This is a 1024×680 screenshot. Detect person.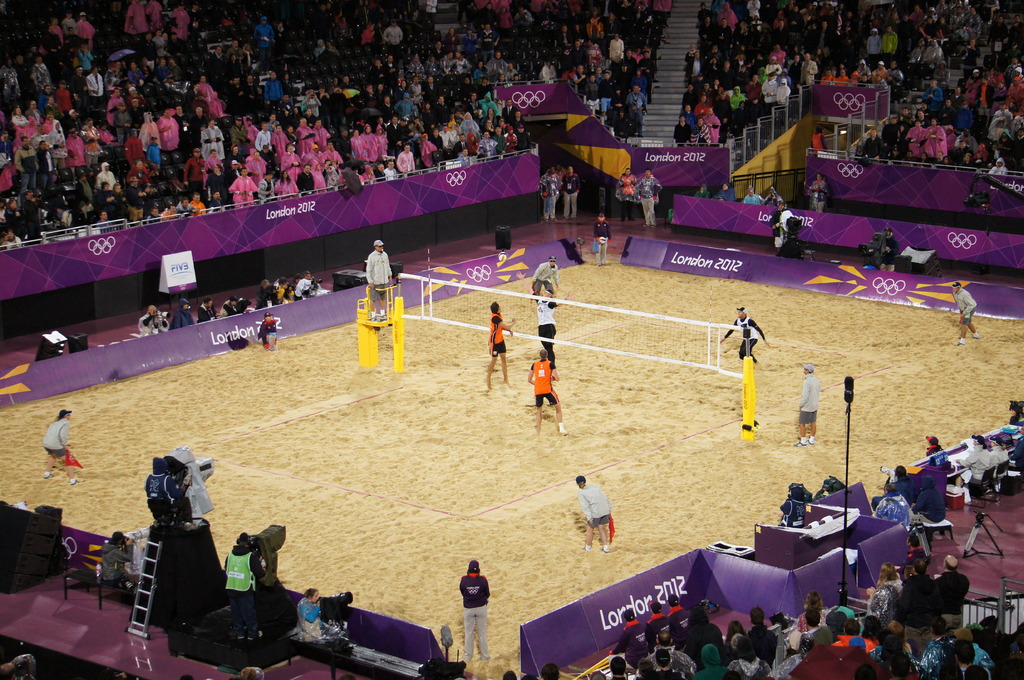
bbox=[717, 308, 773, 368].
